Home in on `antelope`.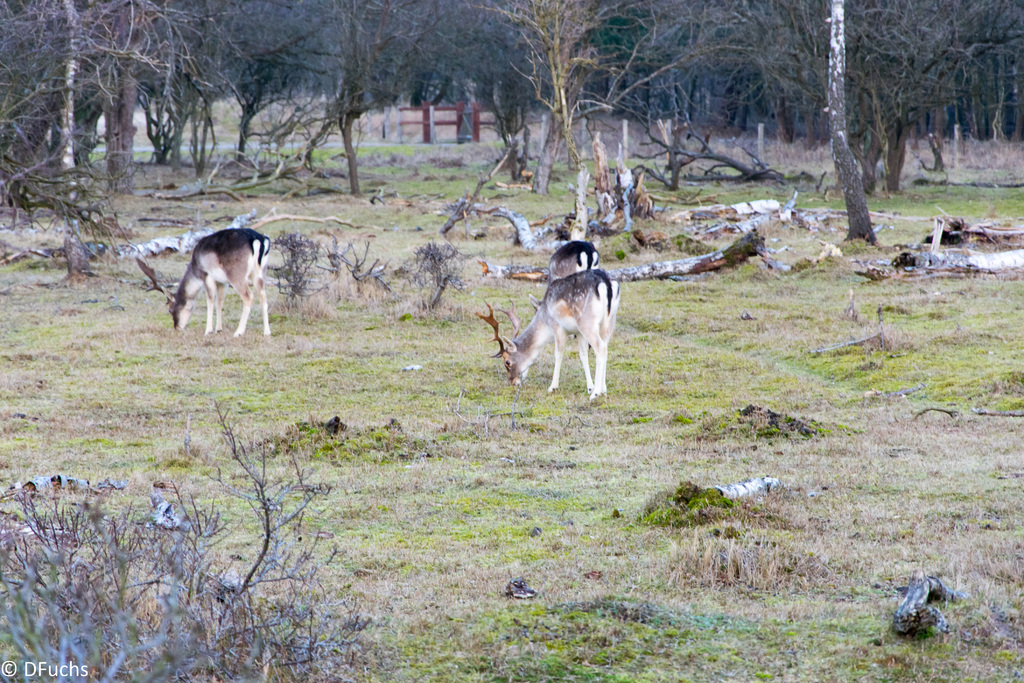
Homed in at 137/226/275/336.
